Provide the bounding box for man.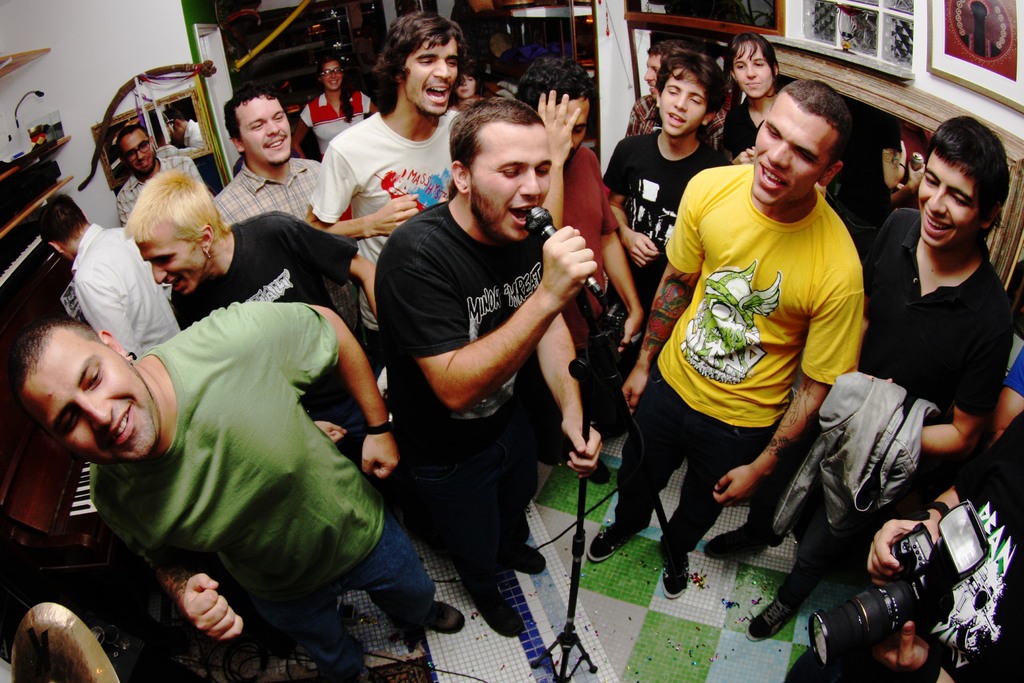
bbox(202, 83, 342, 240).
